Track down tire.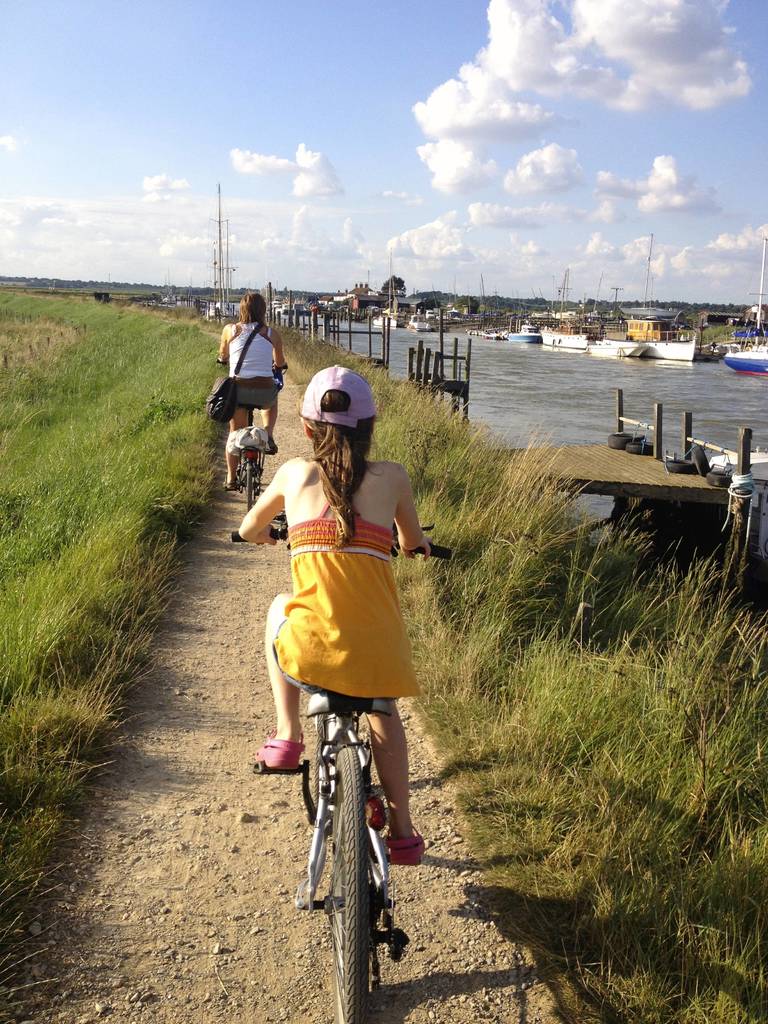
Tracked to box=[609, 431, 644, 449].
